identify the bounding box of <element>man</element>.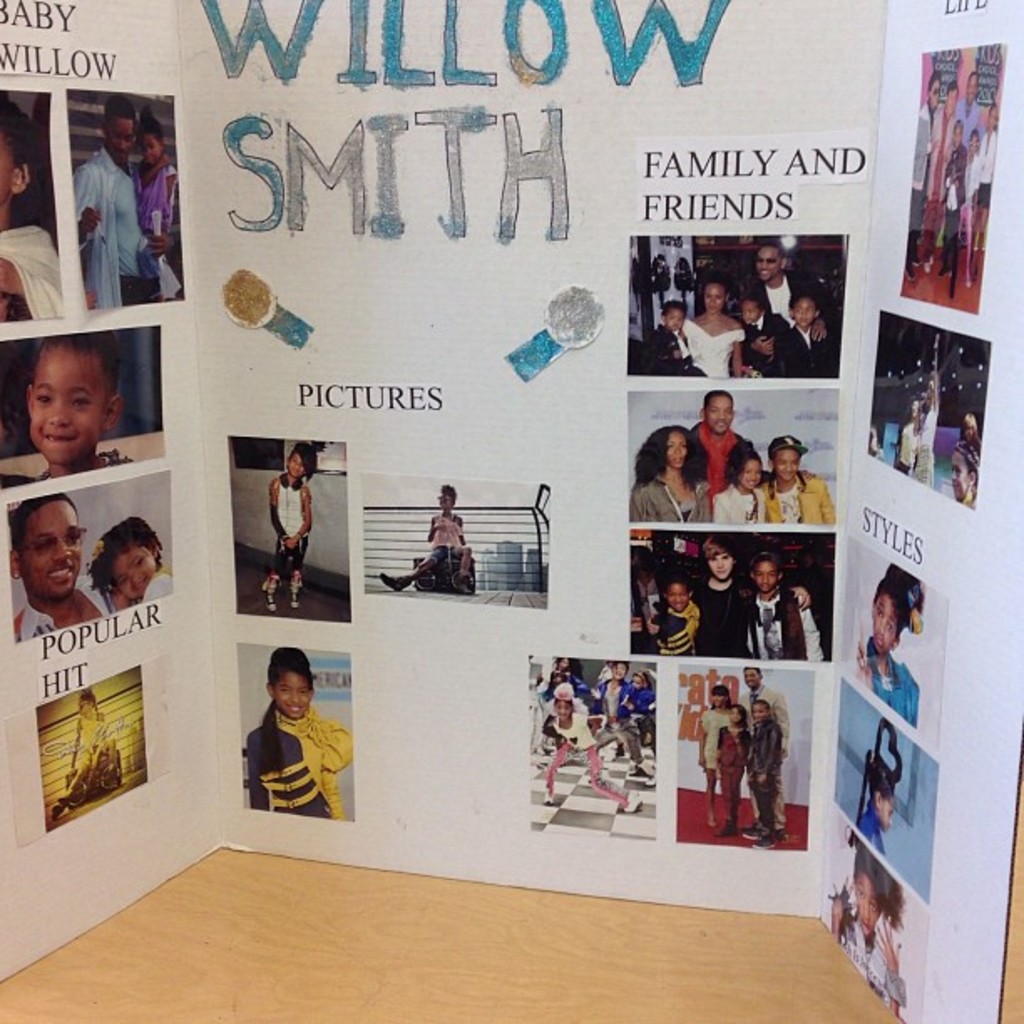
bbox=[738, 661, 788, 830].
